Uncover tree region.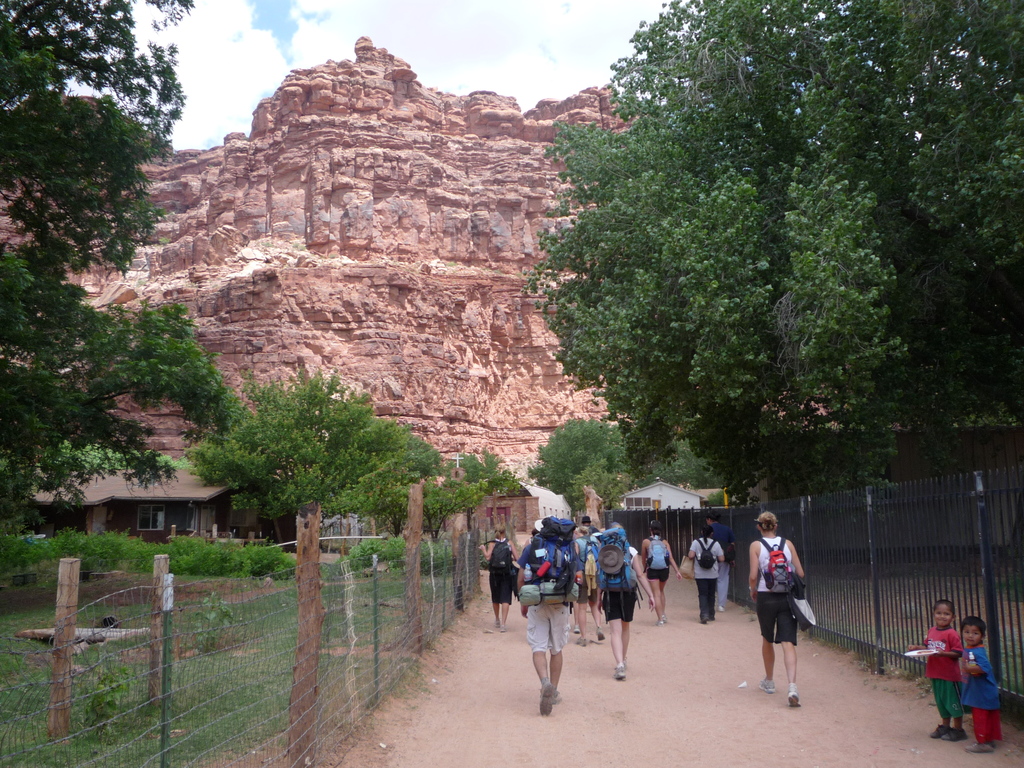
Uncovered: x1=0, y1=0, x2=225, y2=547.
